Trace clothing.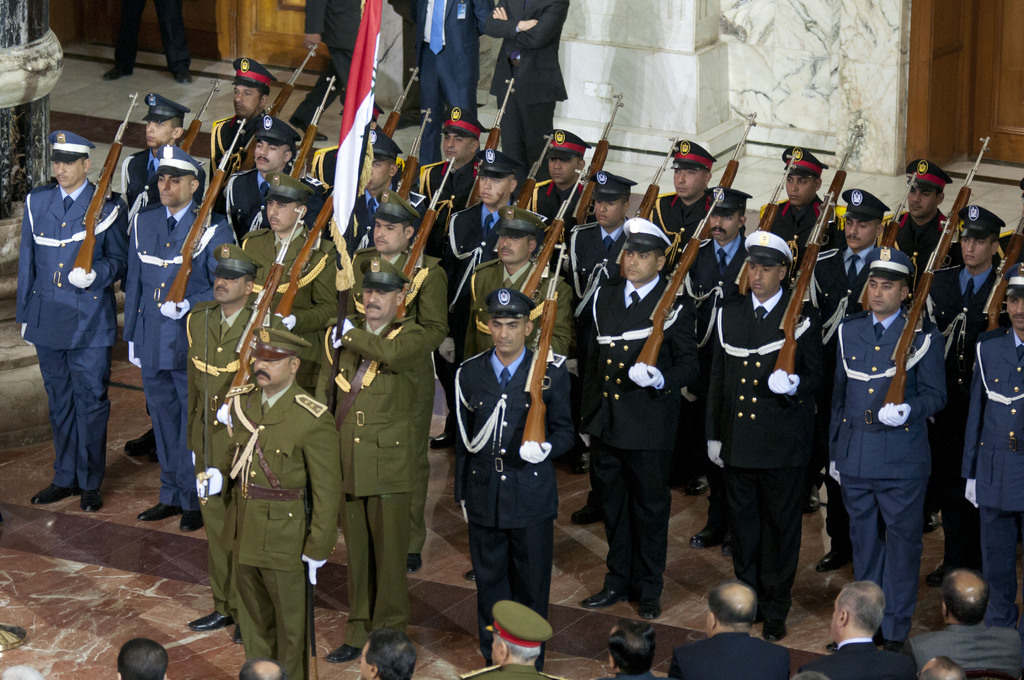
Traced to Rect(712, 278, 822, 624).
